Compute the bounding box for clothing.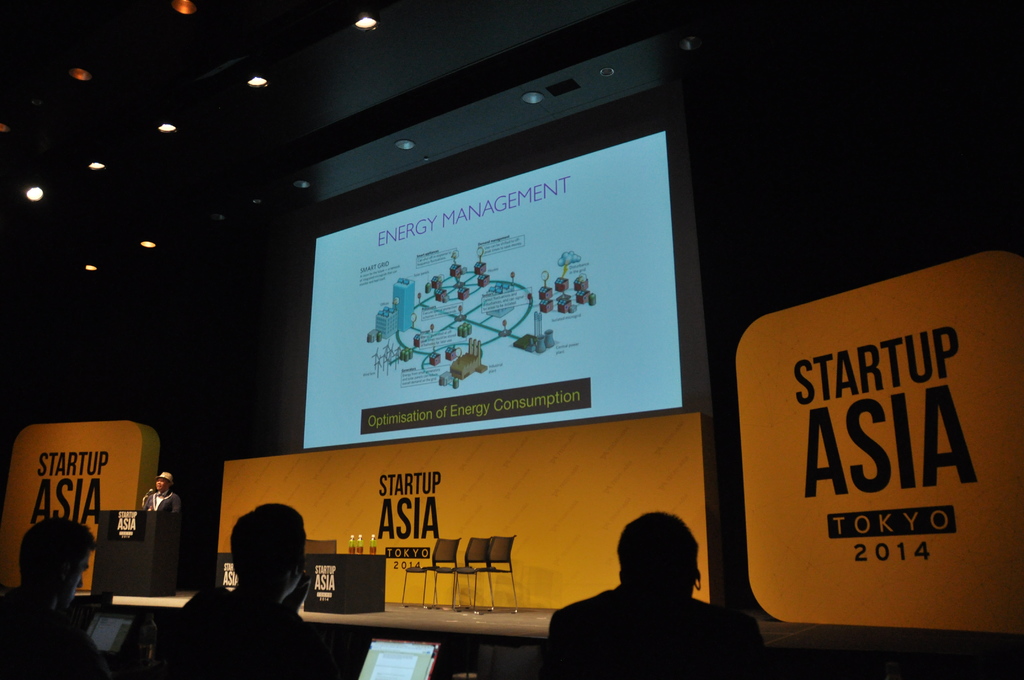
region(541, 555, 764, 669).
